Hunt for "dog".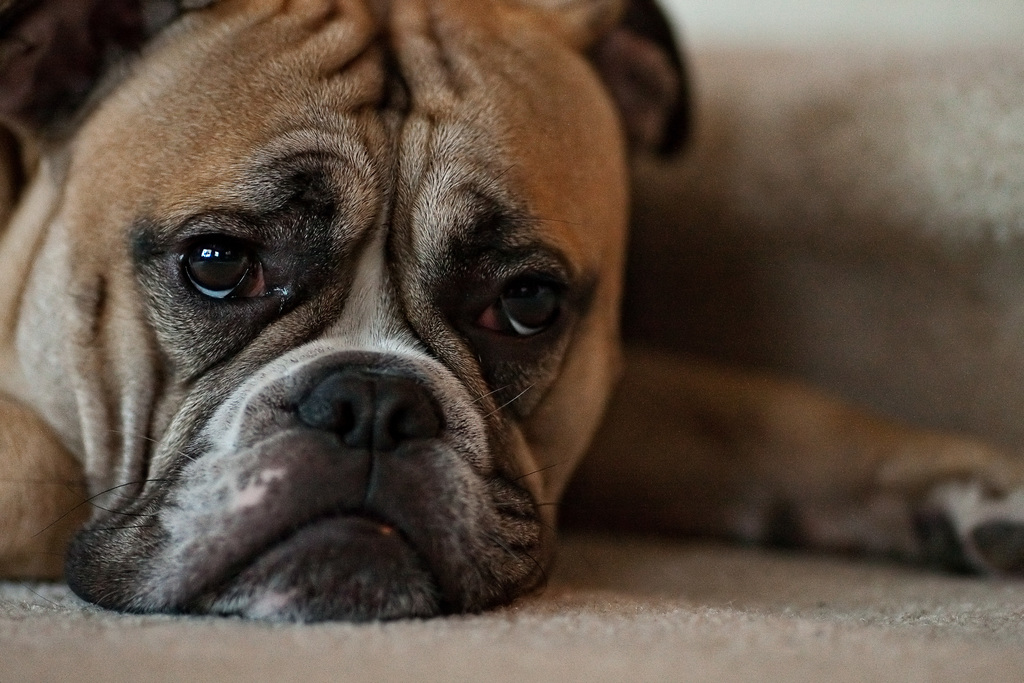
Hunted down at (x1=0, y1=0, x2=1023, y2=625).
